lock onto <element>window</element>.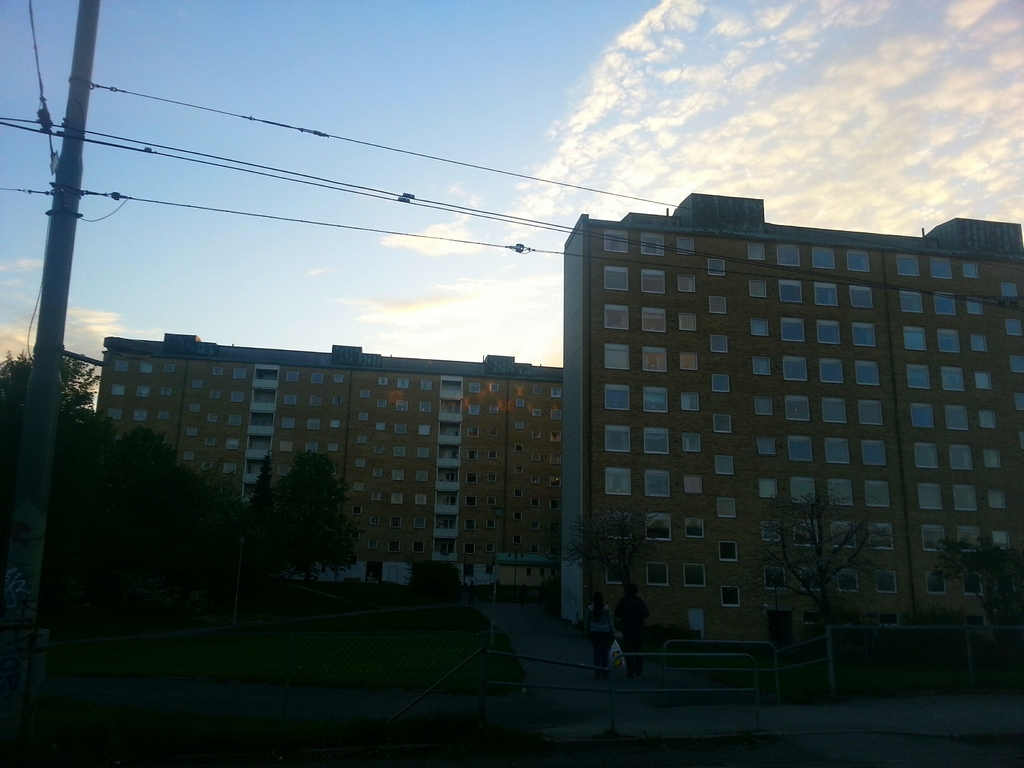
Locked: box=[755, 435, 774, 454].
